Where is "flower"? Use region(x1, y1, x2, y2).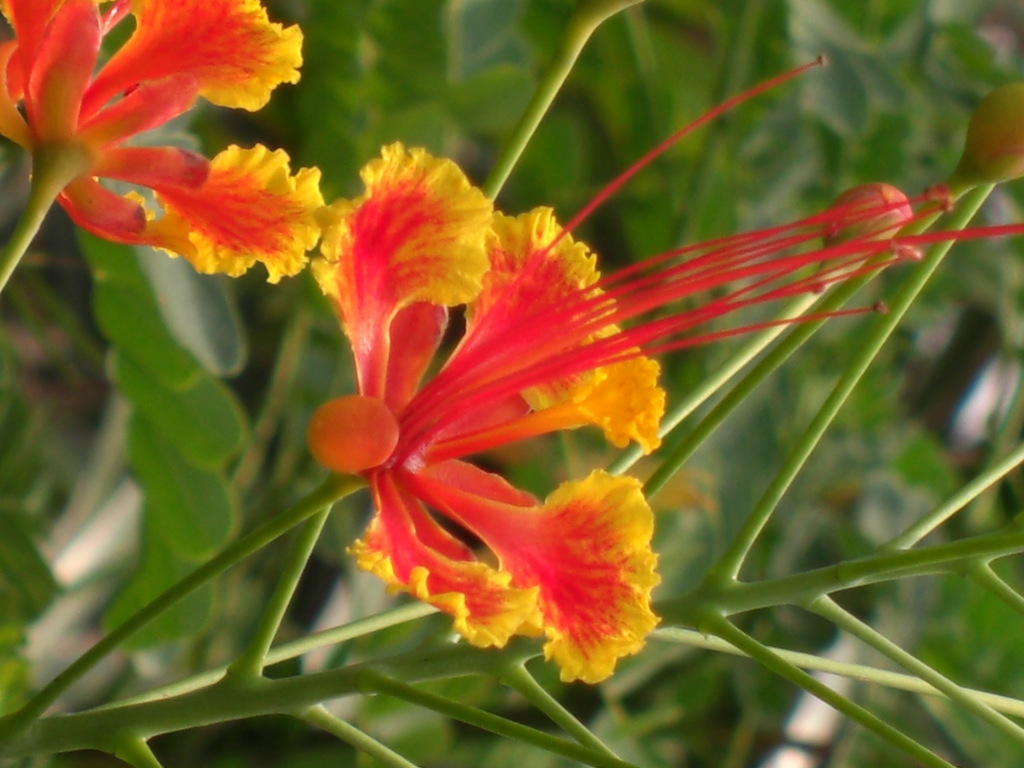
region(0, 0, 303, 288).
